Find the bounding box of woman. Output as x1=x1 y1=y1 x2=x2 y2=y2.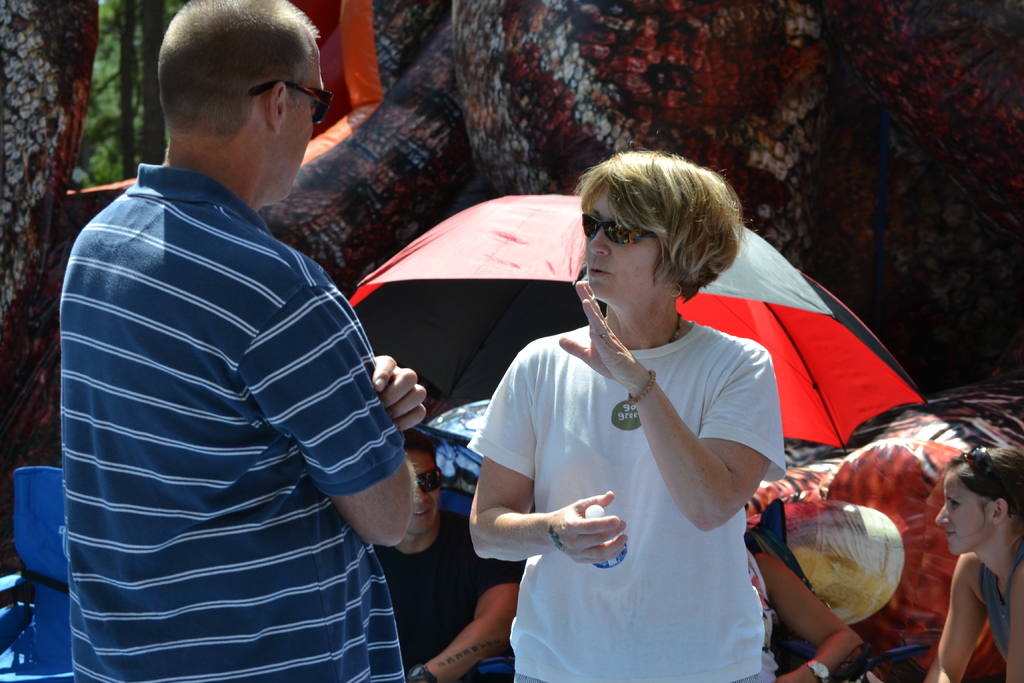
x1=435 y1=188 x2=831 y2=682.
